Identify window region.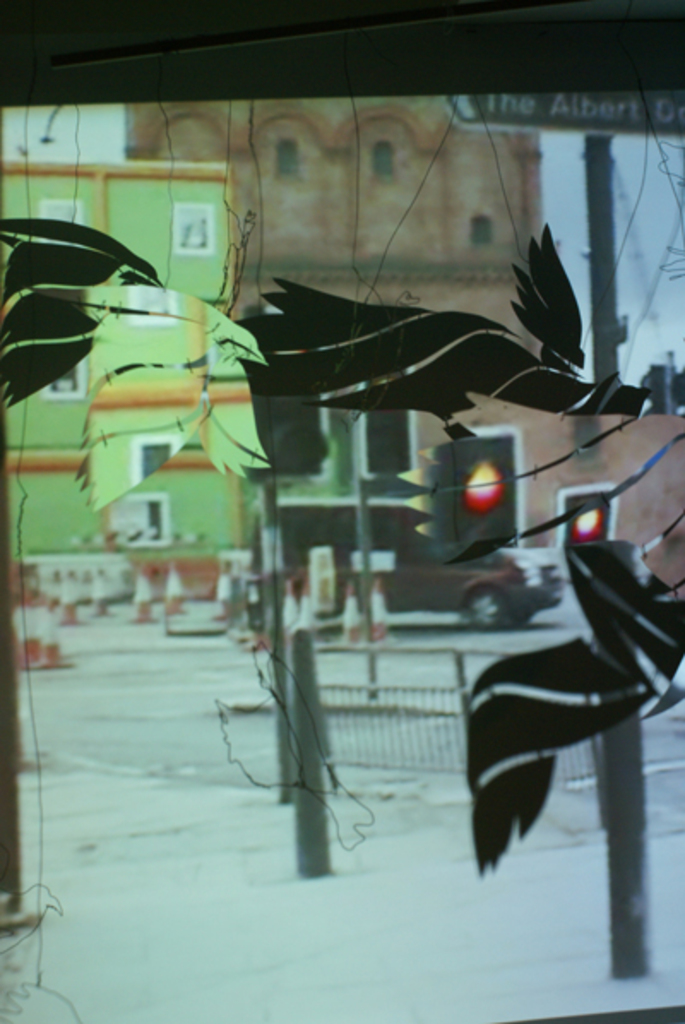
Region: (left=469, top=219, right=498, bottom=248).
